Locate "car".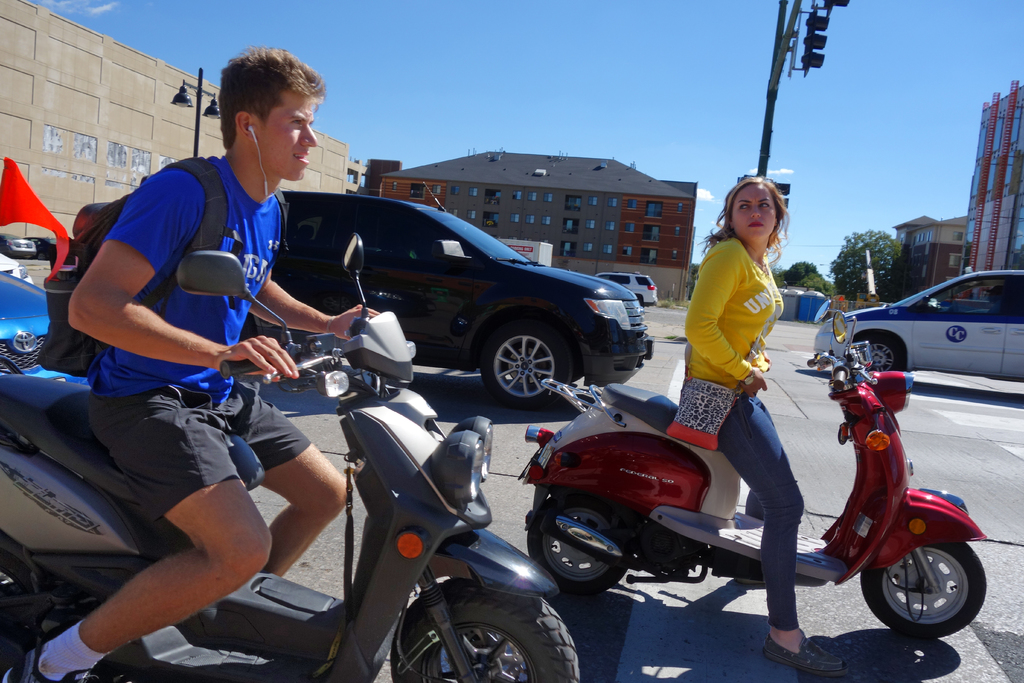
Bounding box: <region>74, 184, 653, 411</region>.
